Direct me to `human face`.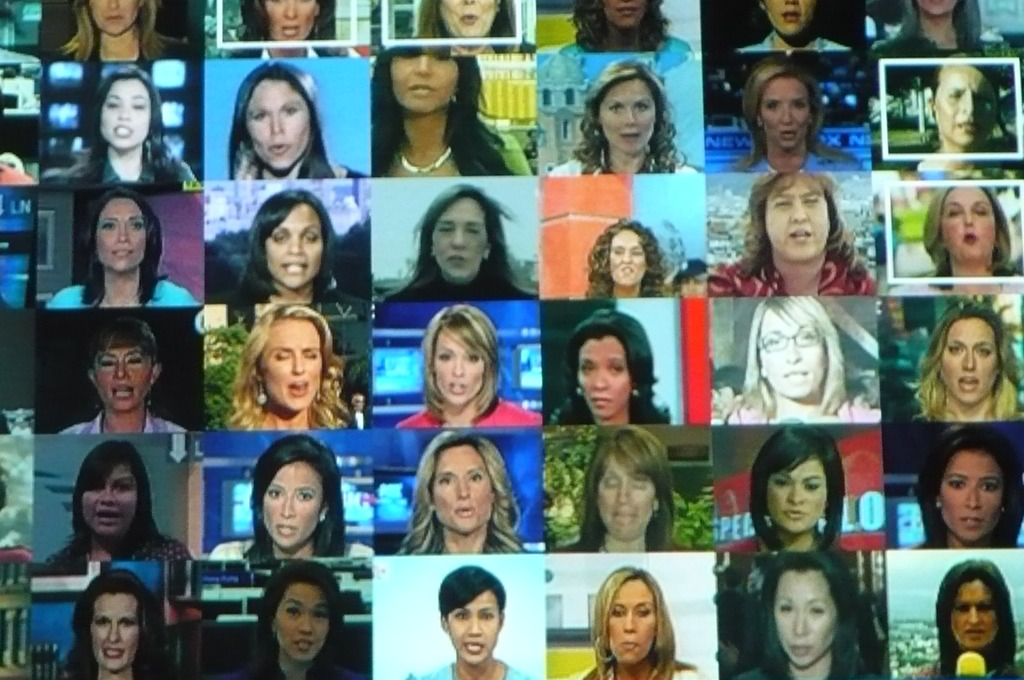
Direction: detection(244, 74, 316, 171).
